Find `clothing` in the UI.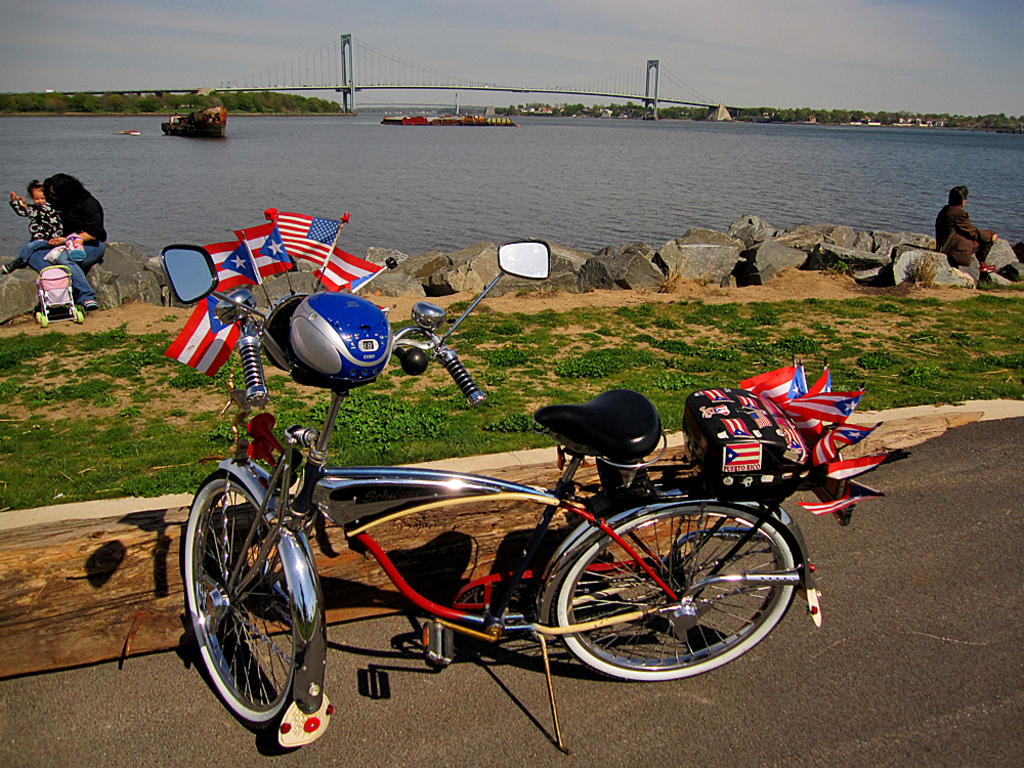
UI element at Rect(932, 201, 994, 263).
